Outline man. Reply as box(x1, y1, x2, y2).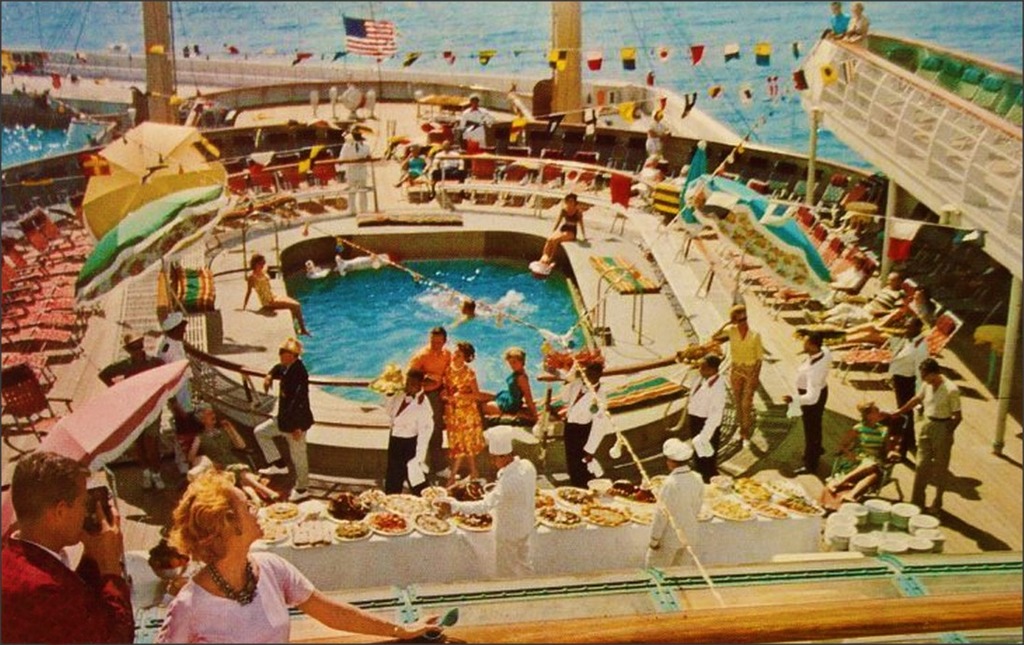
box(466, 94, 488, 149).
